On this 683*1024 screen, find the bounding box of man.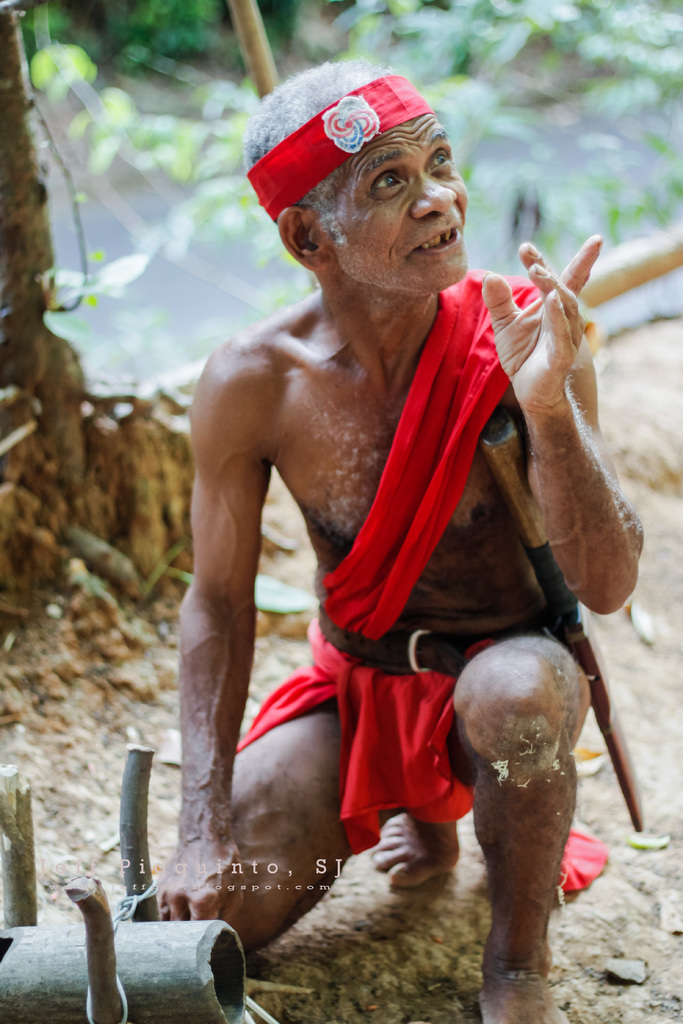
Bounding box: Rect(170, 110, 648, 1004).
